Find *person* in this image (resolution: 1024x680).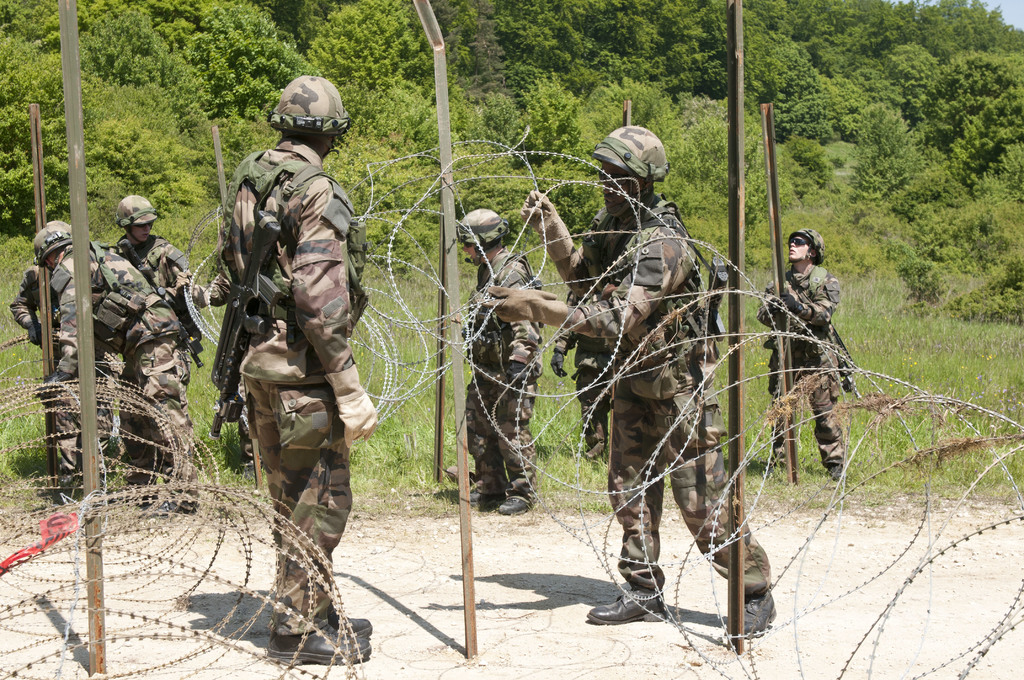
box=[97, 195, 200, 394].
